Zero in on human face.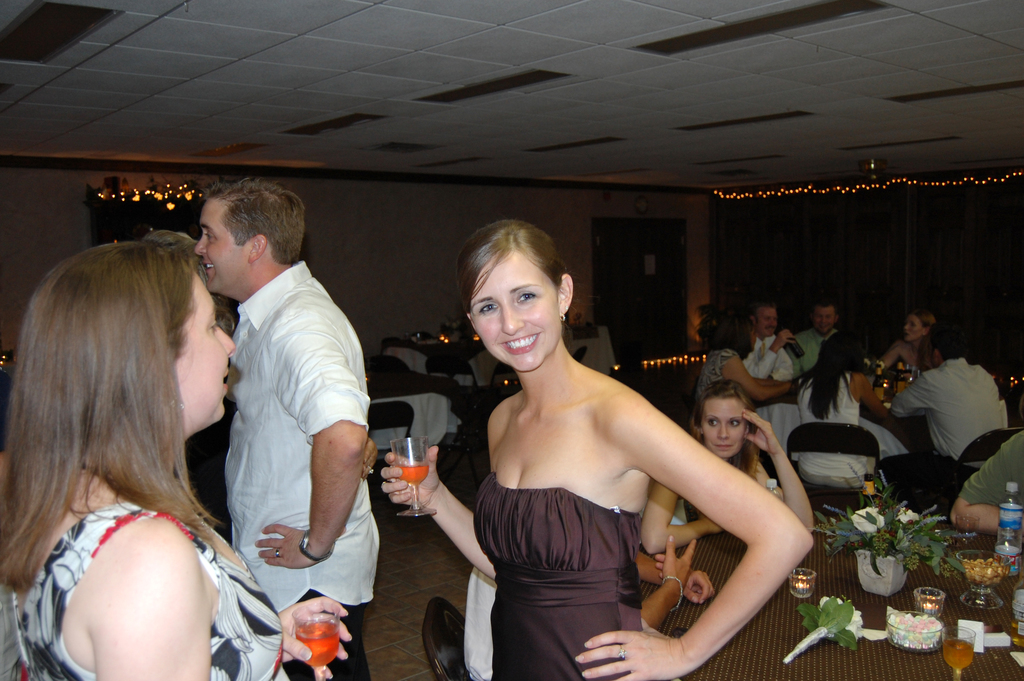
Zeroed in: pyautogui.locateOnScreen(814, 306, 835, 332).
